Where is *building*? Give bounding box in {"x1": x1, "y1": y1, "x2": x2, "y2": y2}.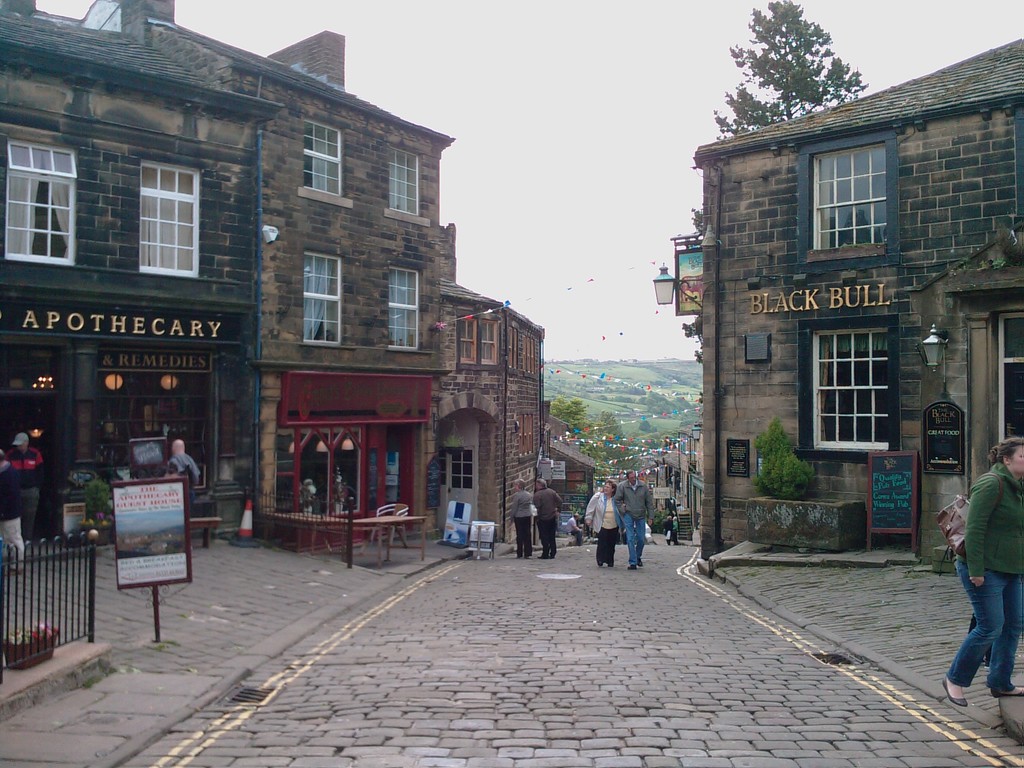
{"x1": 0, "y1": 0, "x2": 599, "y2": 550}.
